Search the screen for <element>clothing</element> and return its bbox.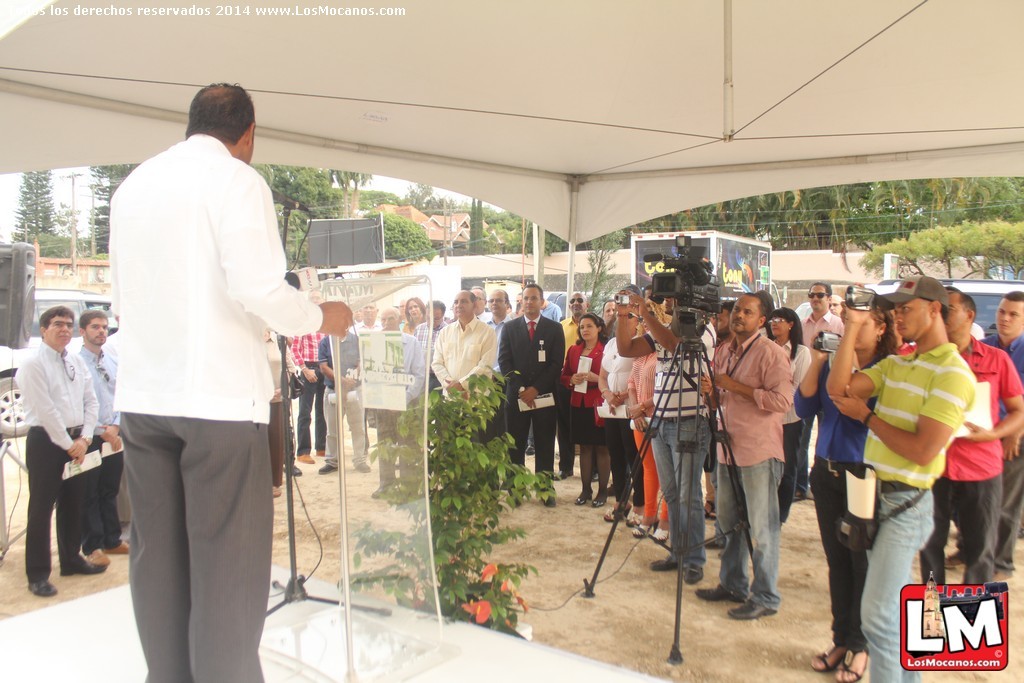
Found: x1=14, y1=341, x2=95, y2=586.
